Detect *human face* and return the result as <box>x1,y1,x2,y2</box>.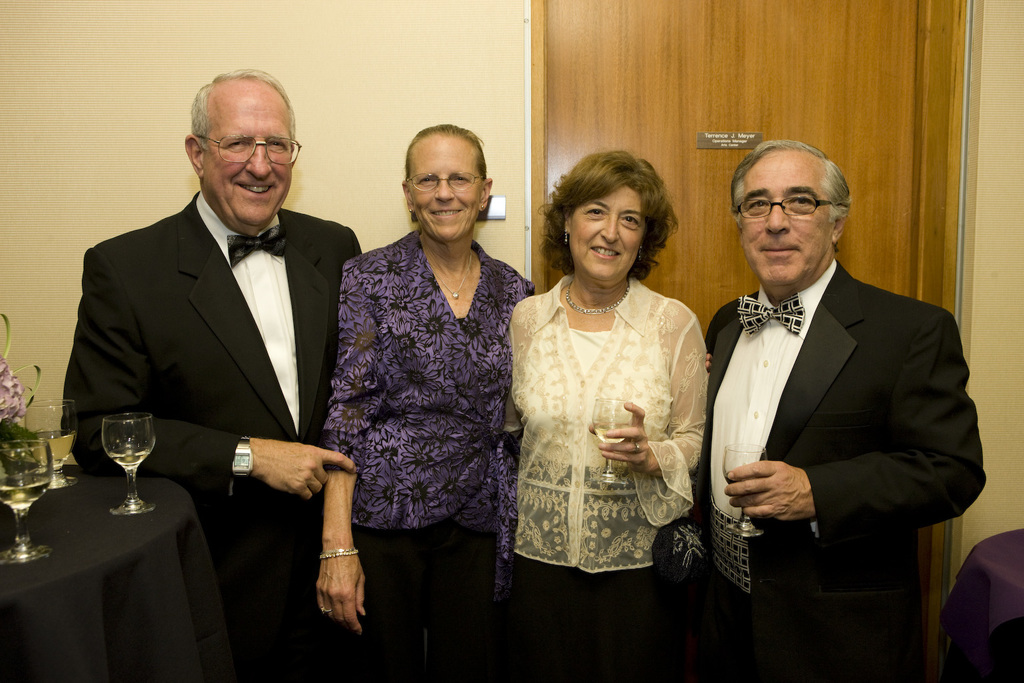
<box>741,148,828,285</box>.
